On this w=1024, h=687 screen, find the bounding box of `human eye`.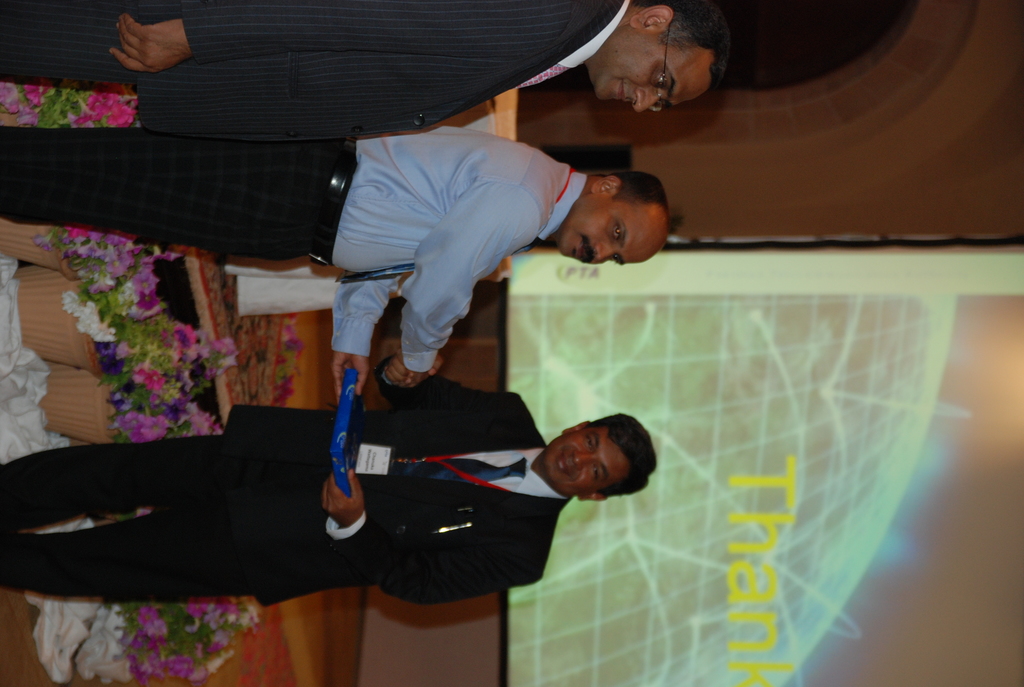
Bounding box: x1=609 y1=254 x2=619 y2=264.
